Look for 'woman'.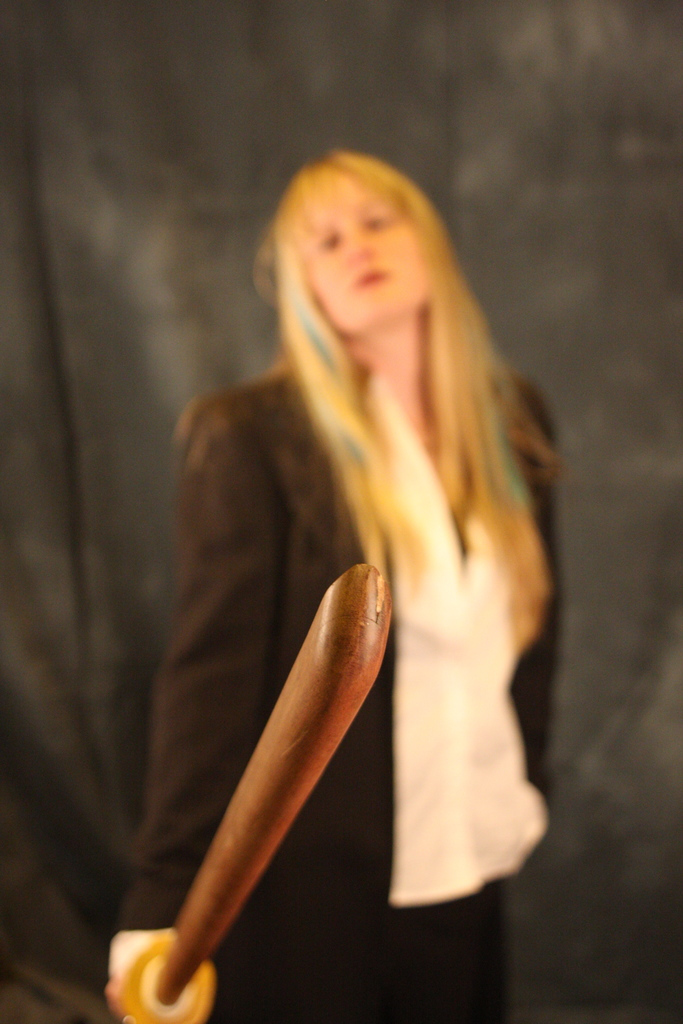
Found: (x1=101, y1=147, x2=565, y2=1023).
